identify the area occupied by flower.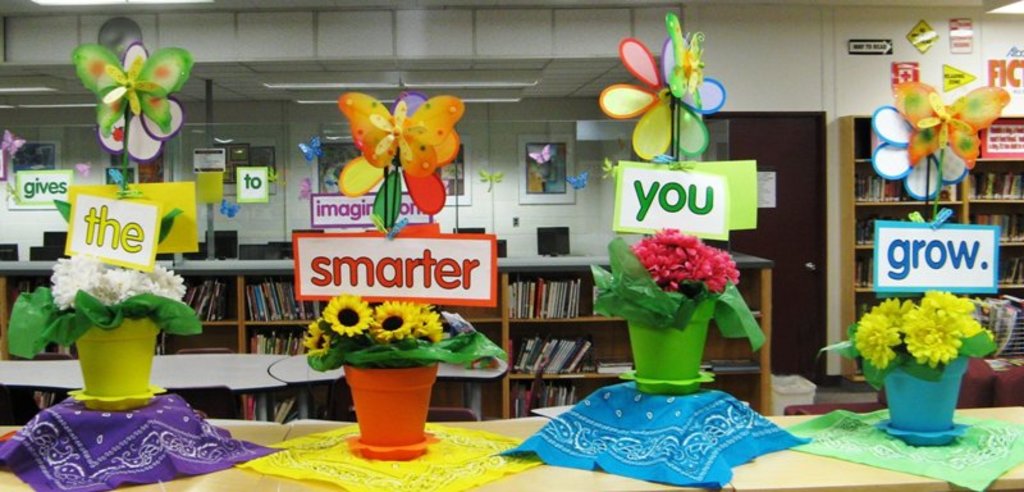
Area: (303,311,330,354).
